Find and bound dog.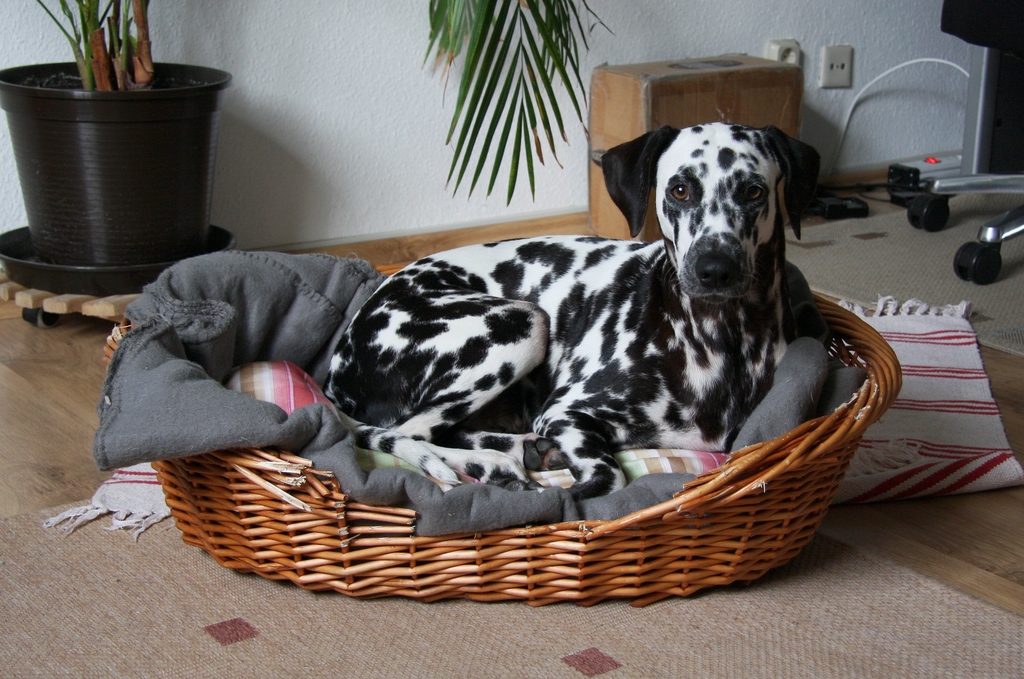
Bound: bbox=[325, 124, 821, 498].
